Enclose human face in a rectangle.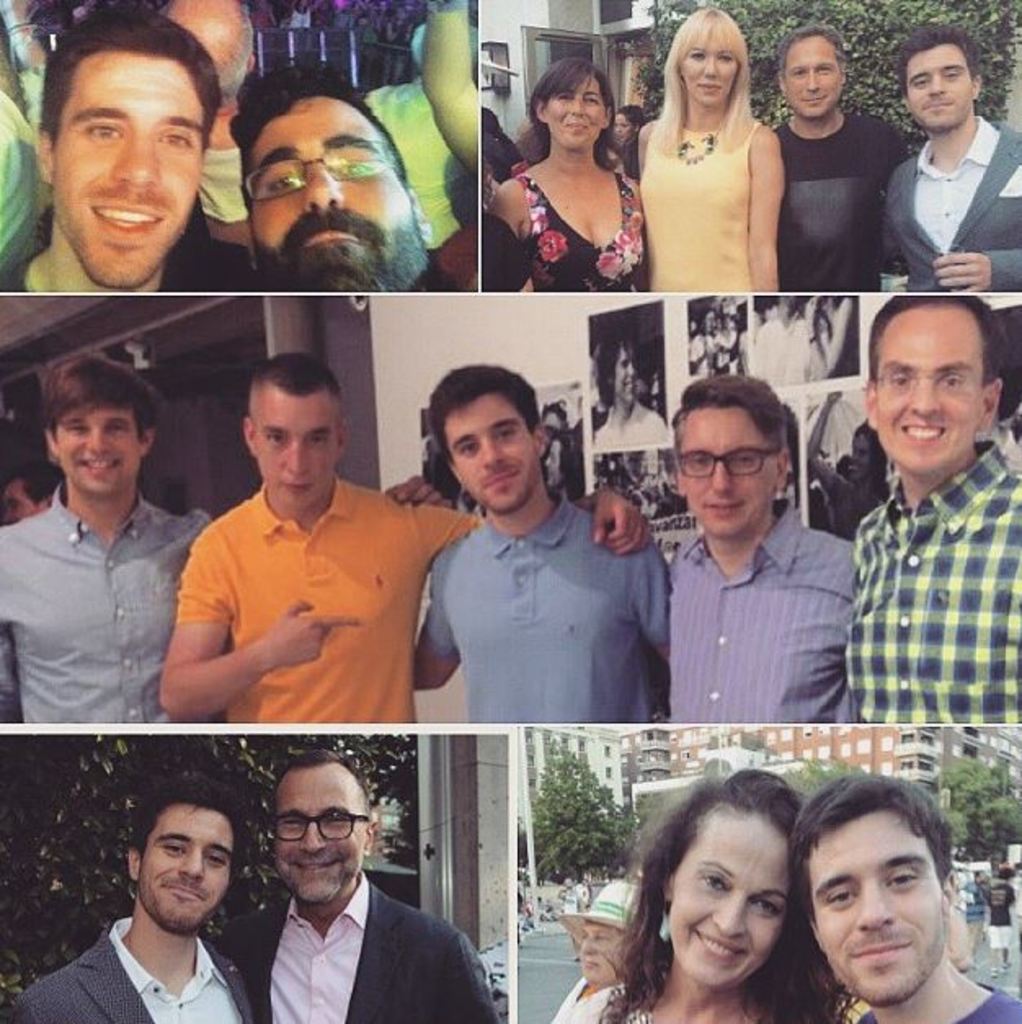
bbox=(279, 766, 364, 893).
